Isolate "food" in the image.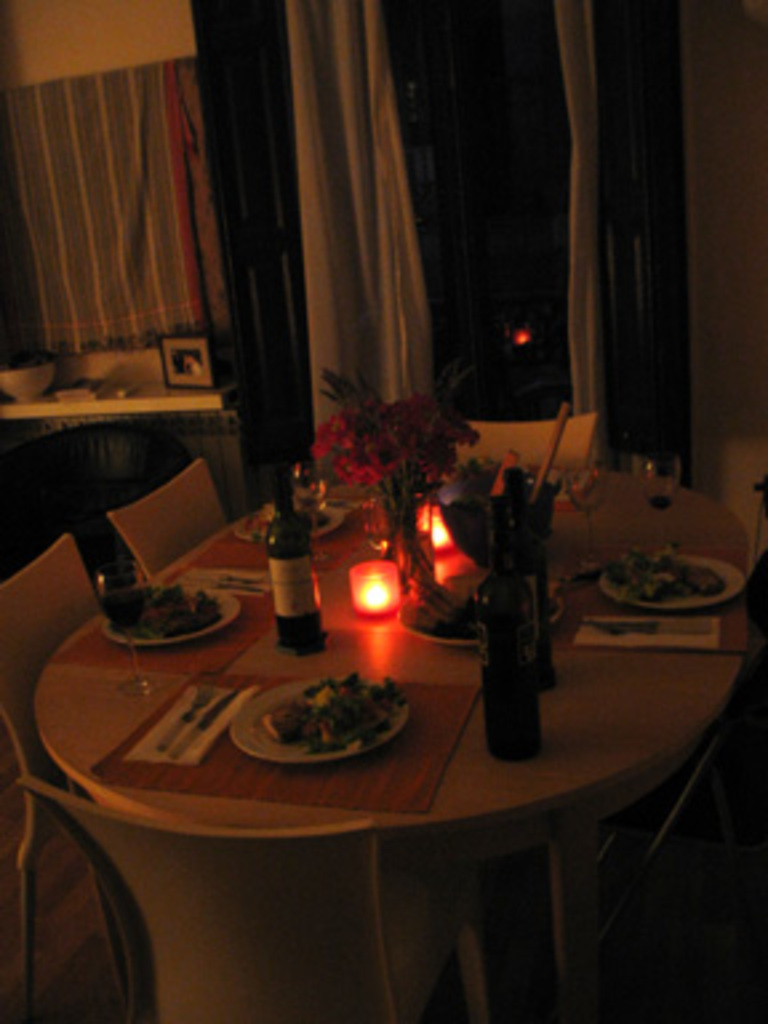
Isolated region: rect(603, 555, 725, 597).
